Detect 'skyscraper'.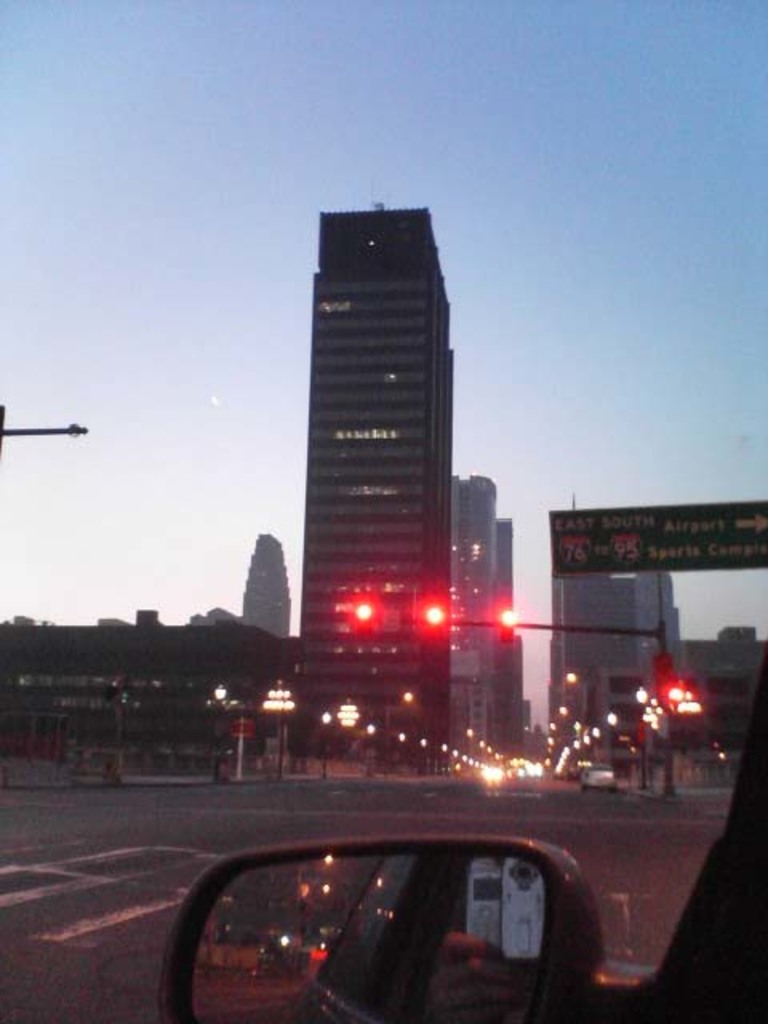
Detected at region(282, 203, 461, 794).
